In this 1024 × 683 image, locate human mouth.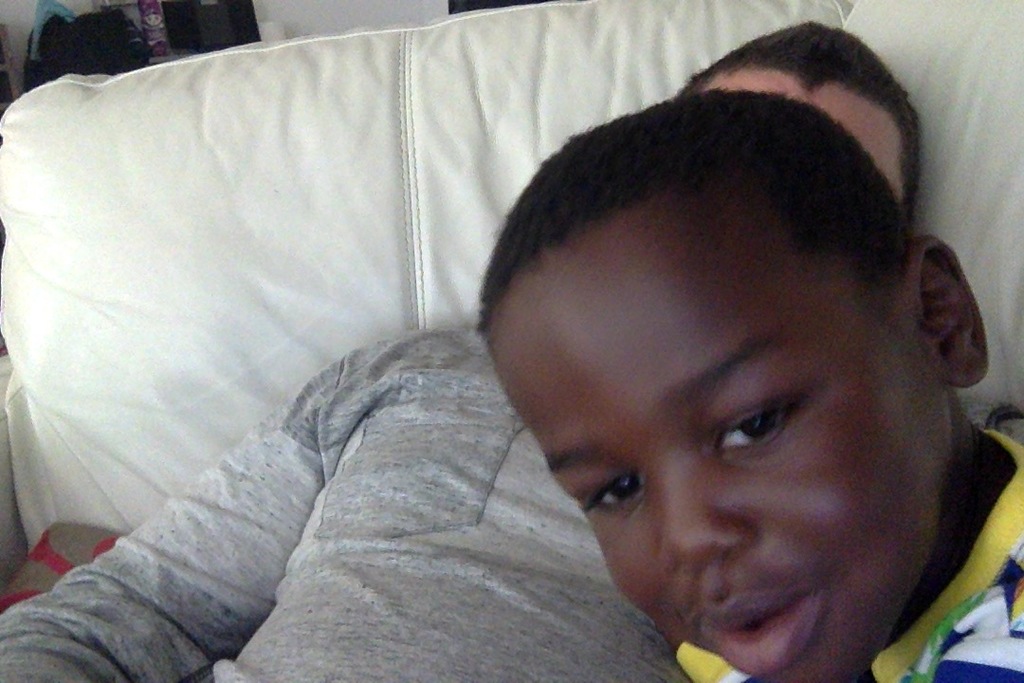
Bounding box: 703,585,828,674.
